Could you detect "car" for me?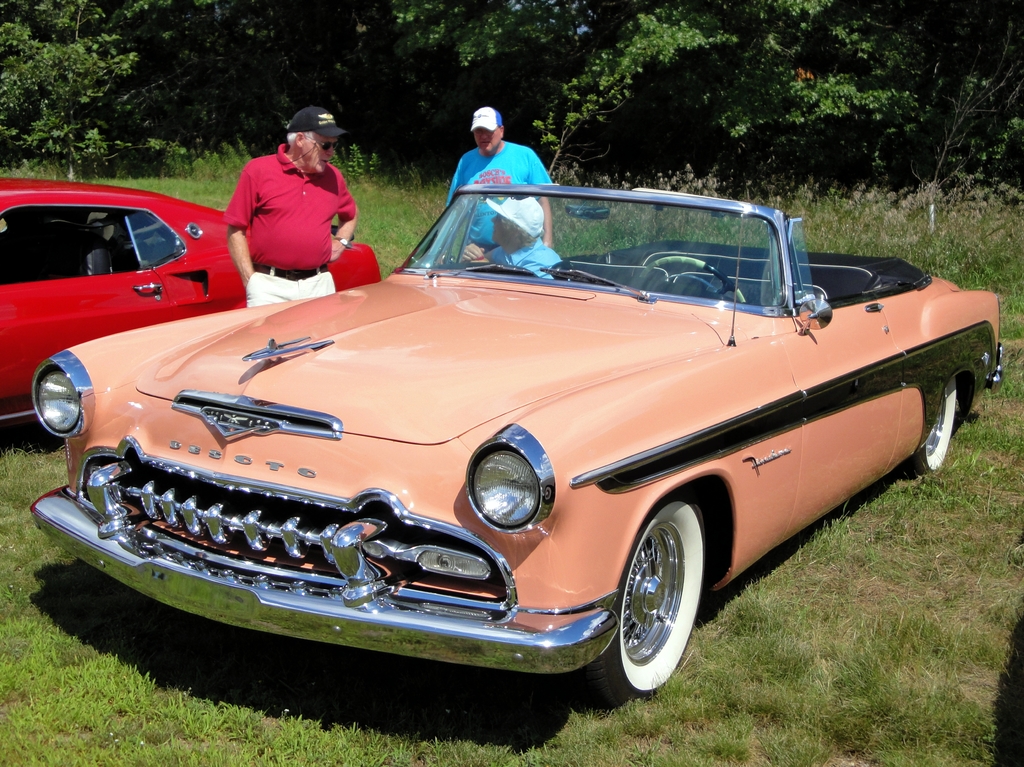
Detection result: Rect(16, 203, 988, 715).
